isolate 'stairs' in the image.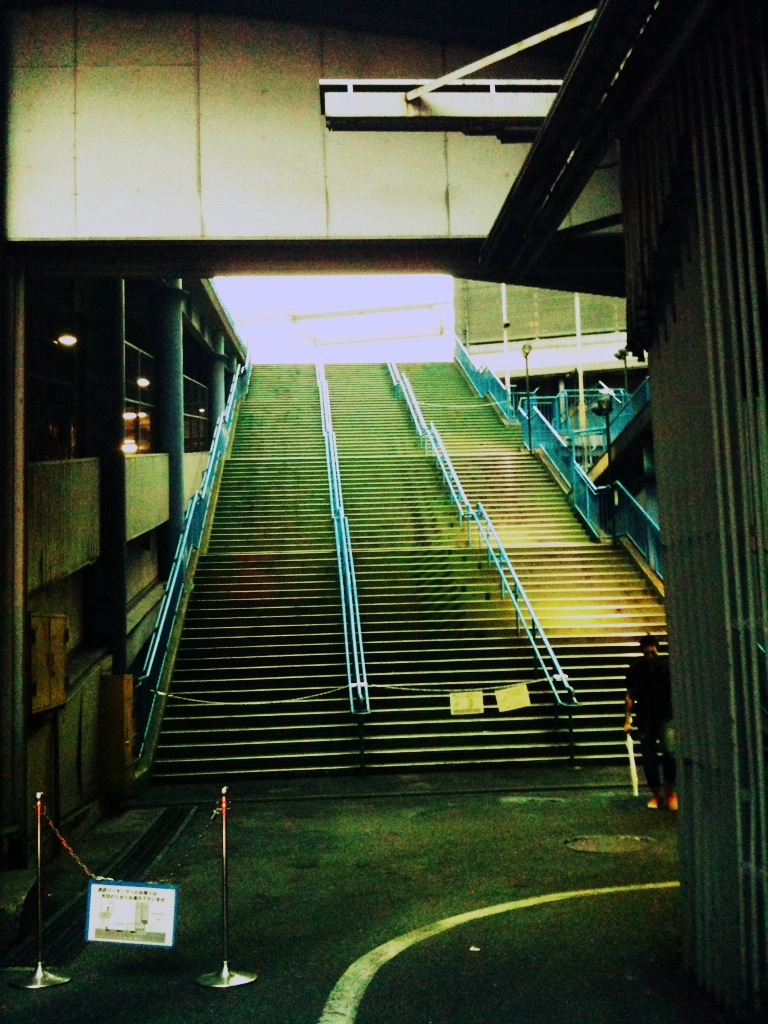
Isolated region: 135,358,672,790.
